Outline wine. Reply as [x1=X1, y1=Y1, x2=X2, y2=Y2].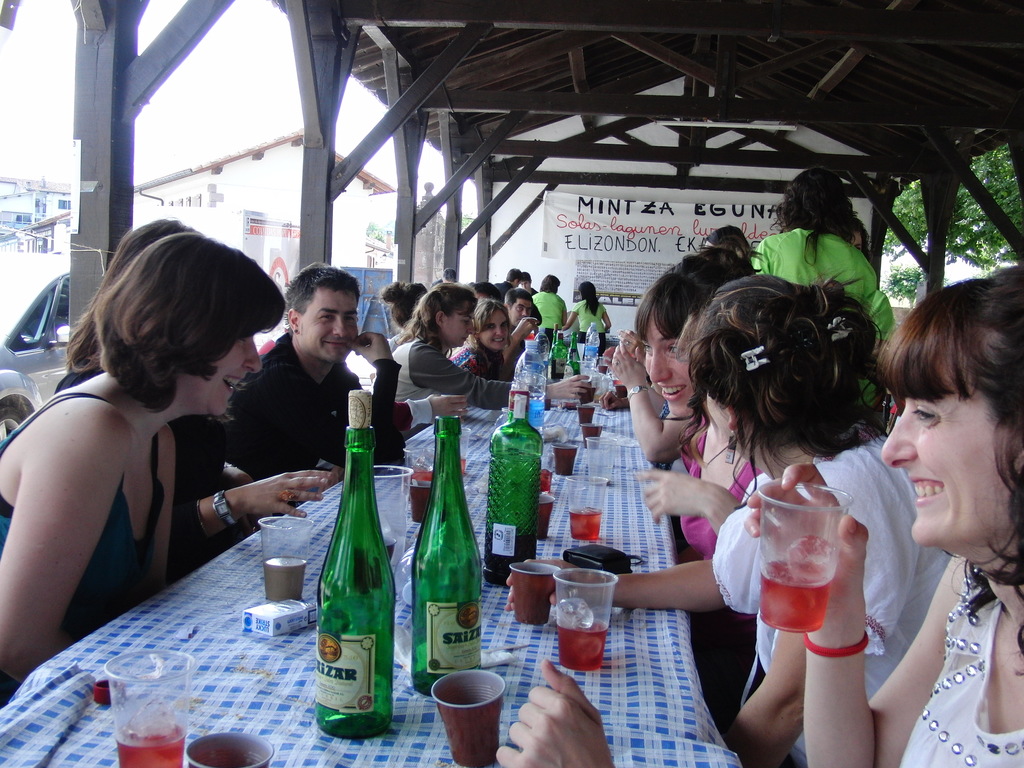
[x1=305, y1=430, x2=392, y2=728].
